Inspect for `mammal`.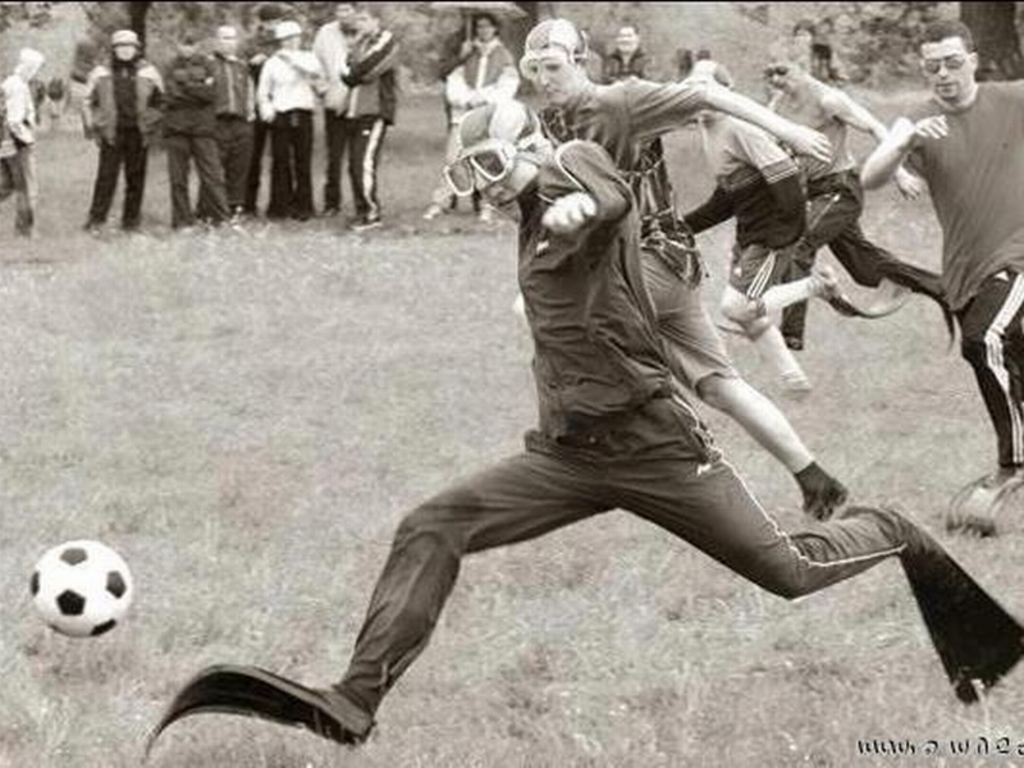
Inspection: x1=262 y1=23 x2=321 y2=212.
